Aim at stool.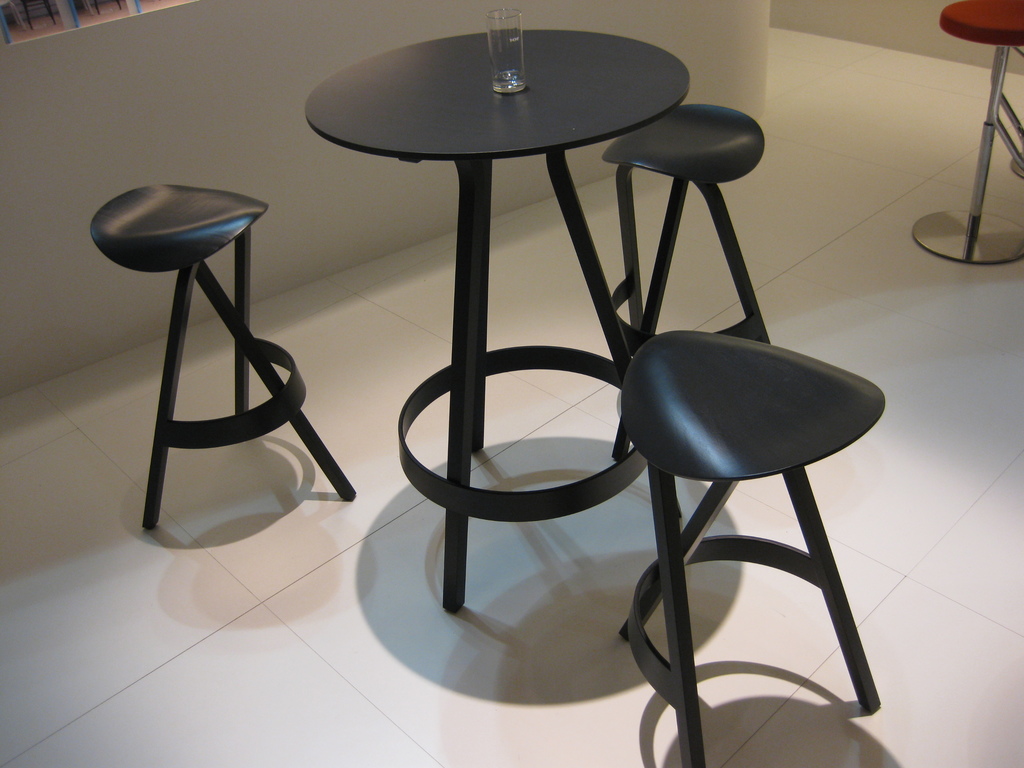
Aimed at select_region(90, 185, 355, 531).
